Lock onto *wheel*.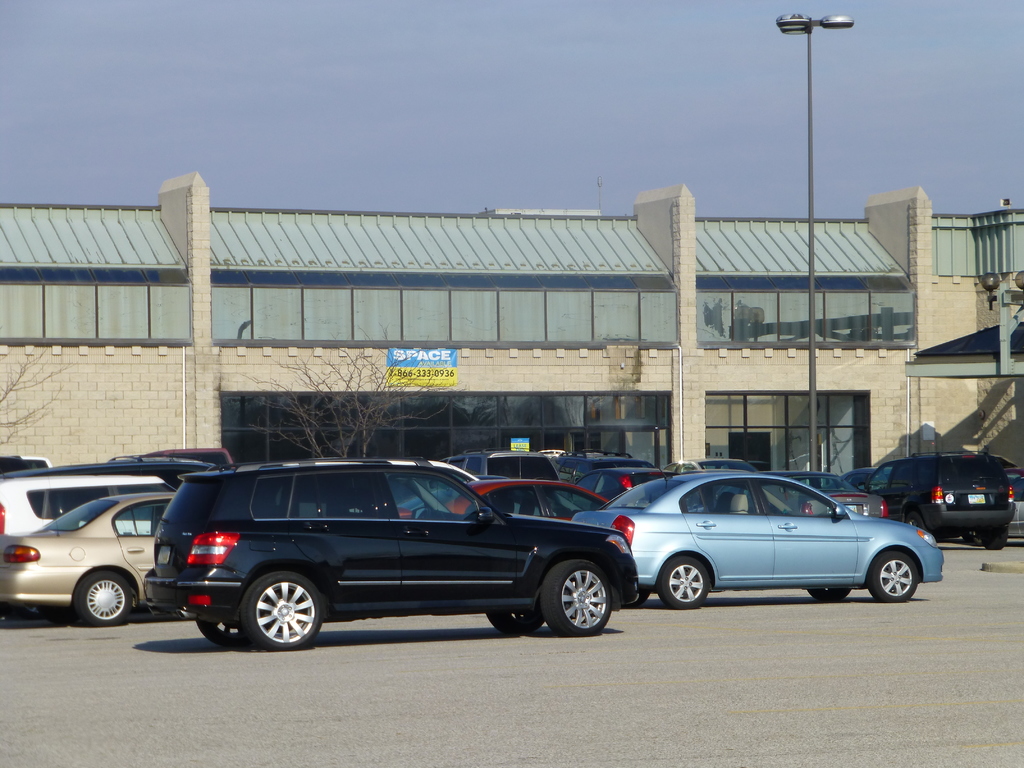
Locked: detection(655, 549, 715, 610).
